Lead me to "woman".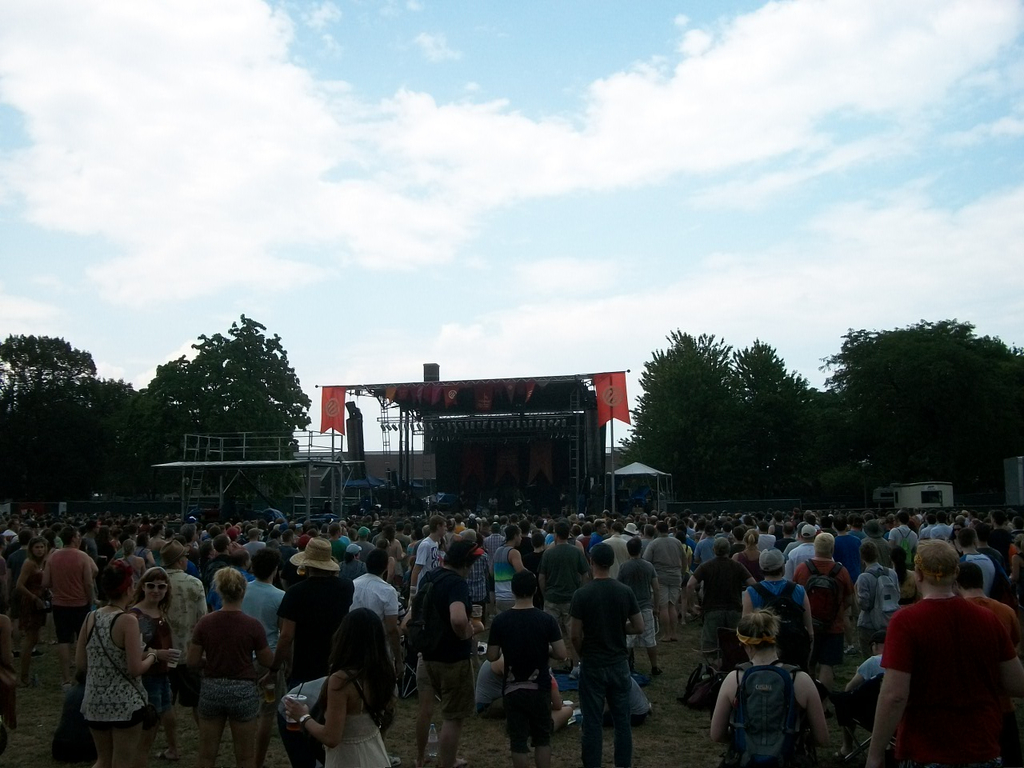
Lead to 183 570 271 767.
